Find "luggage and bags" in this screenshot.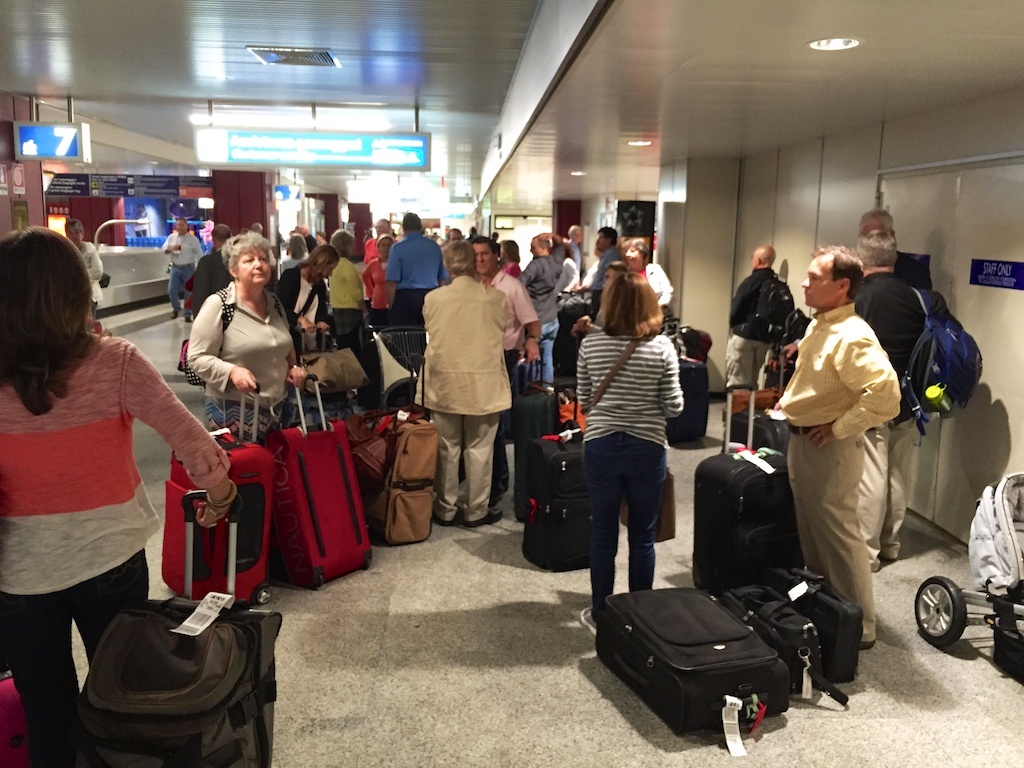
The bounding box for "luggage and bags" is l=289, t=326, r=364, b=417.
